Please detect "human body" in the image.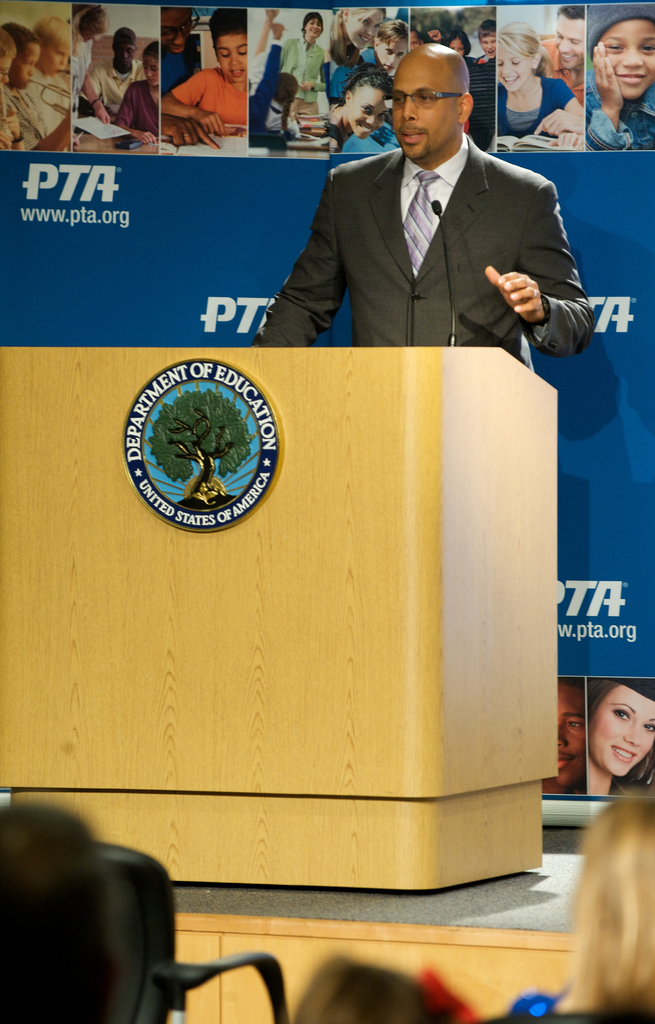
[496, 43, 586, 144].
